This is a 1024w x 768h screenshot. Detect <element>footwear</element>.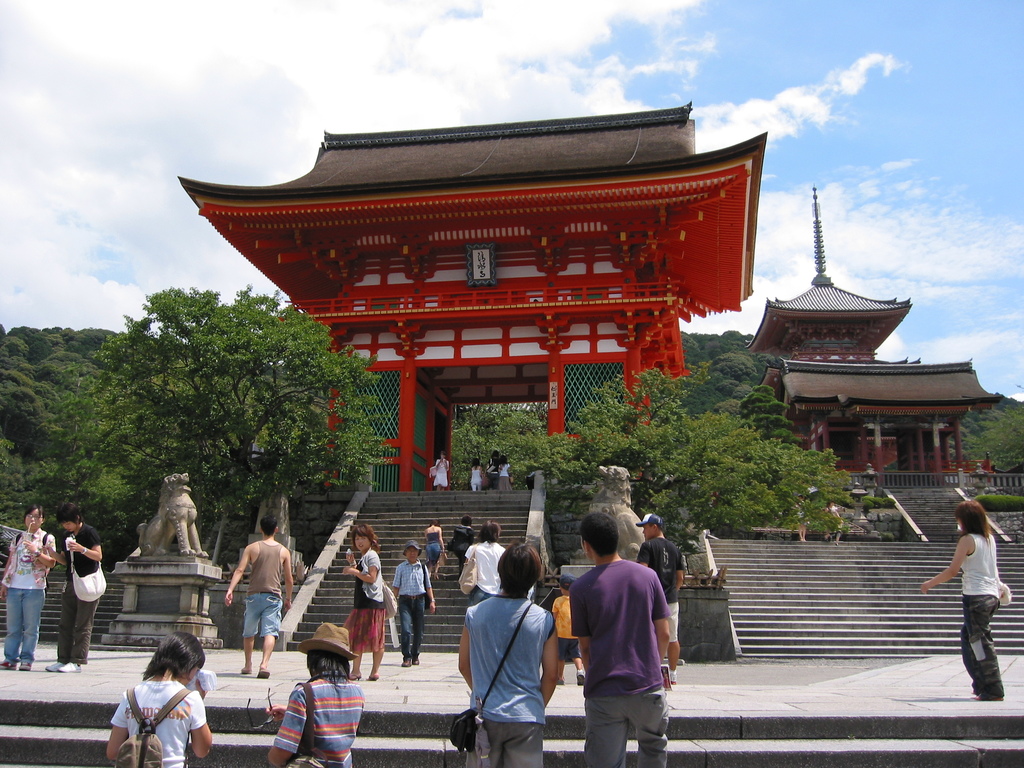
[408,654,424,666].
